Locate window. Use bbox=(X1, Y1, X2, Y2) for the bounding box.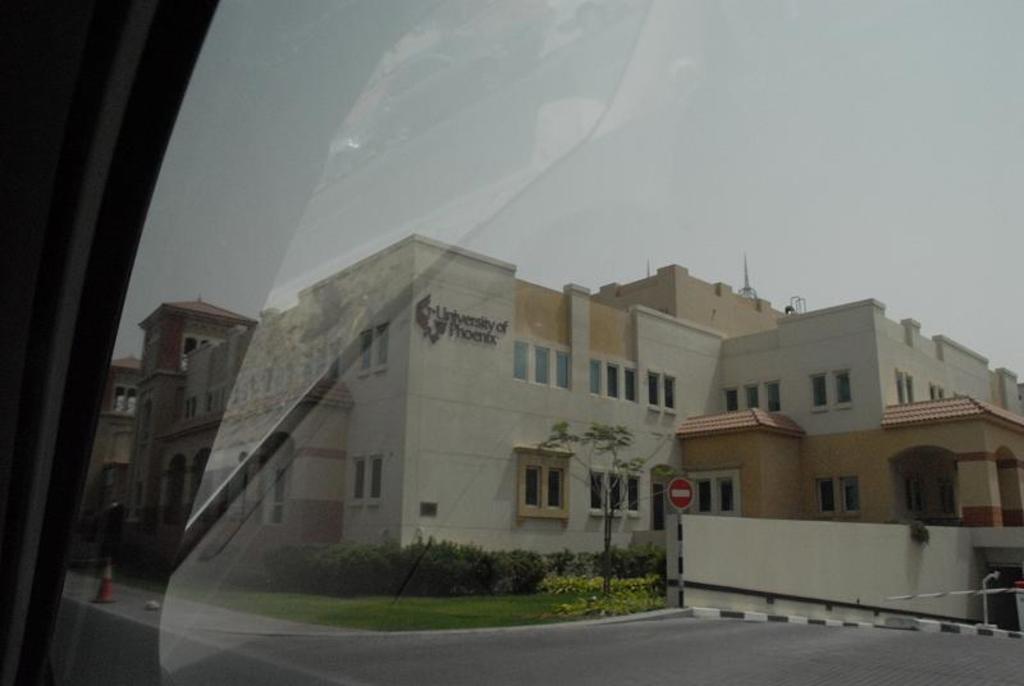
bbox=(349, 447, 383, 508).
